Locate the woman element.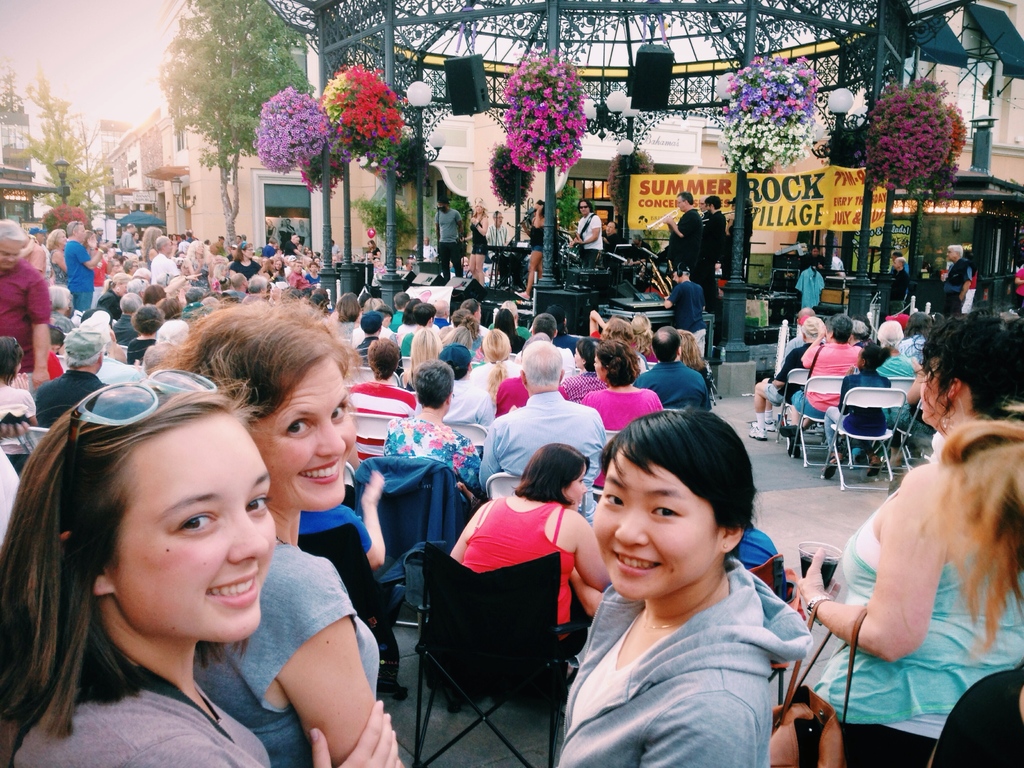
Element bbox: (333, 287, 359, 340).
